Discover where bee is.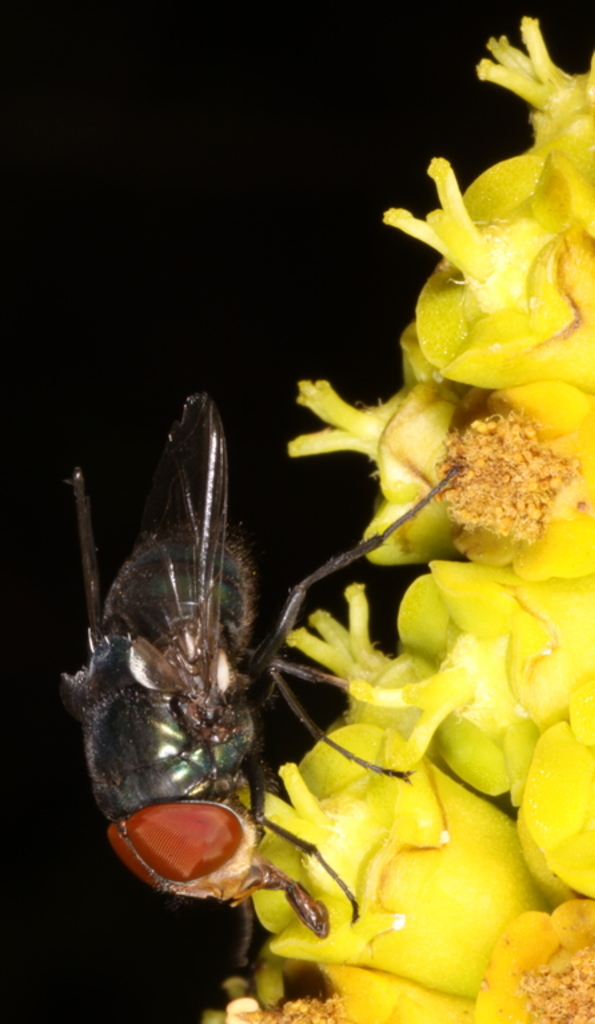
Discovered at 71 289 446 905.
